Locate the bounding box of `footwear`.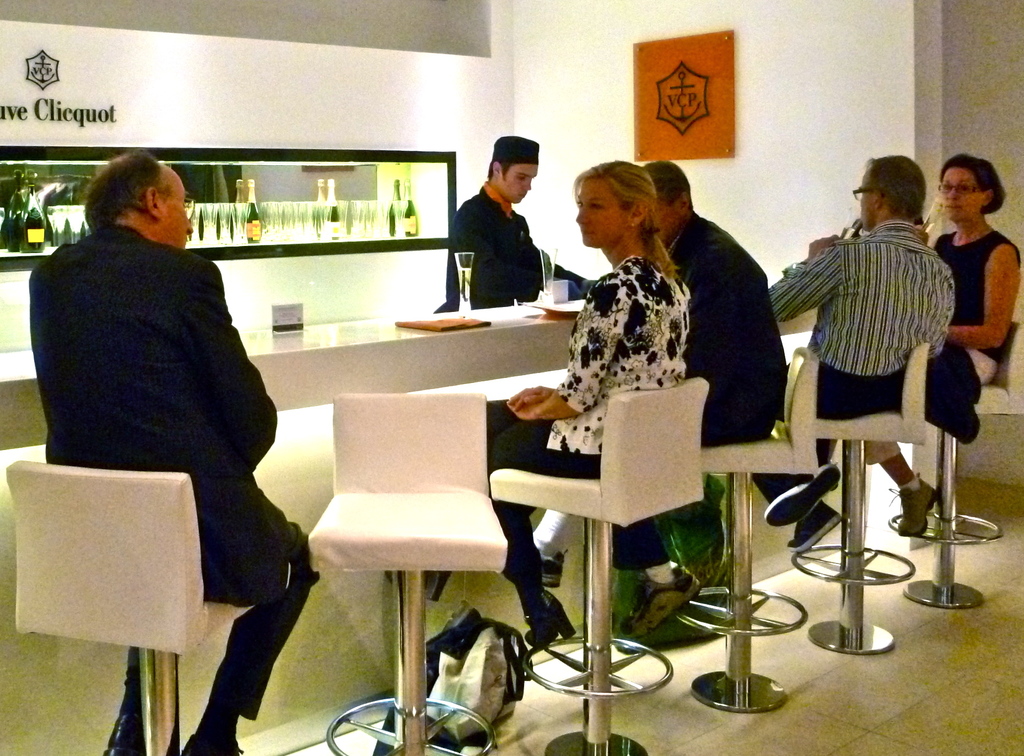
Bounding box: l=631, t=566, r=698, b=645.
